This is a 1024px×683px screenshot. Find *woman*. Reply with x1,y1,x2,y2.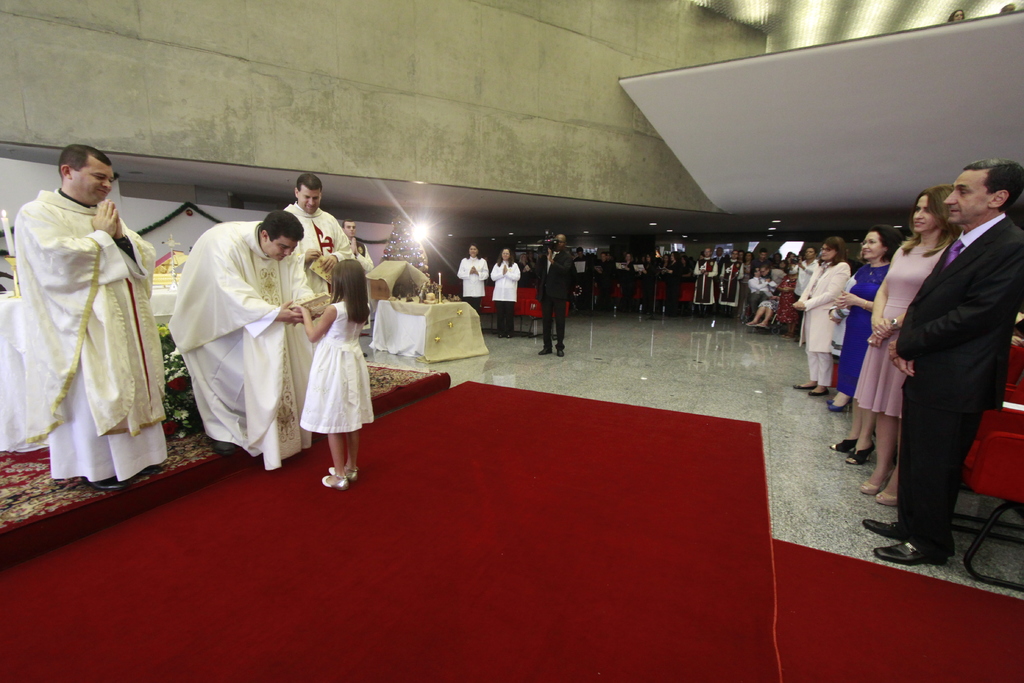
852,186,959,507.
